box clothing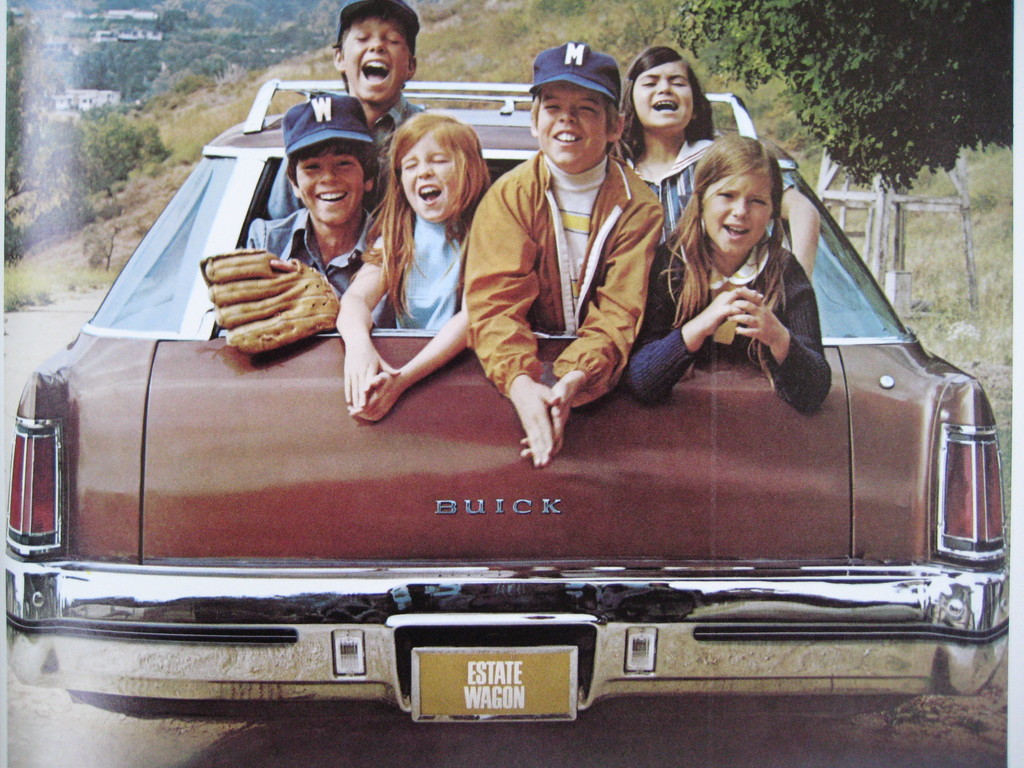
<region>451, 84, 690, 446</region>
